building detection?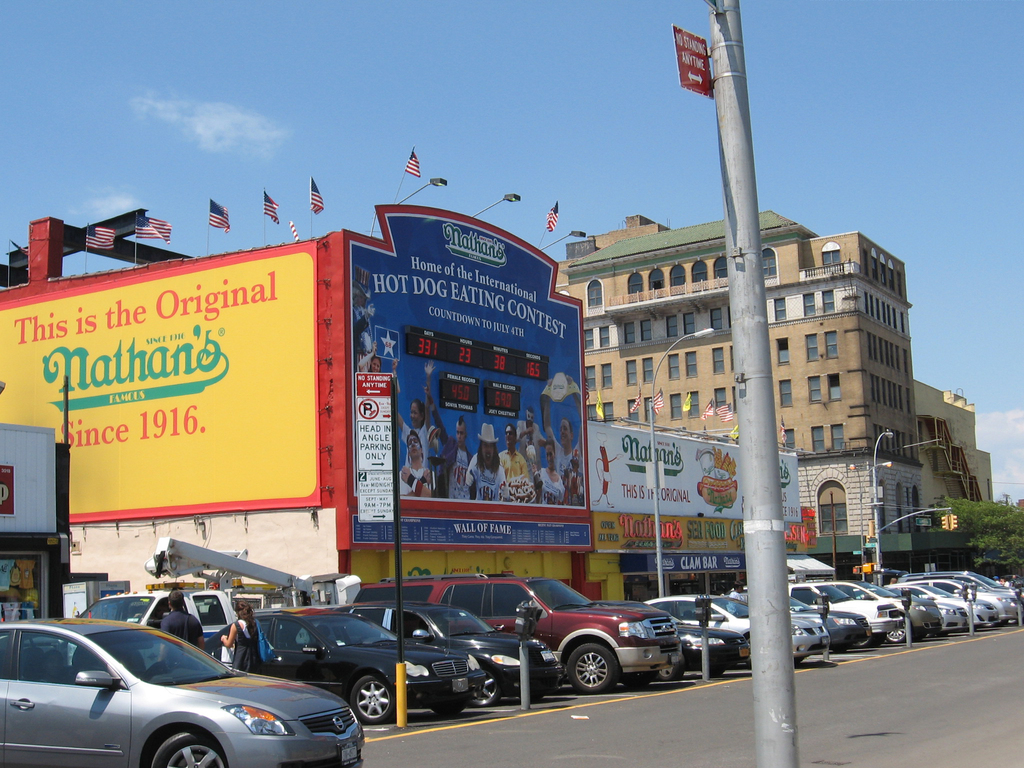
0, 204, 797, 619
